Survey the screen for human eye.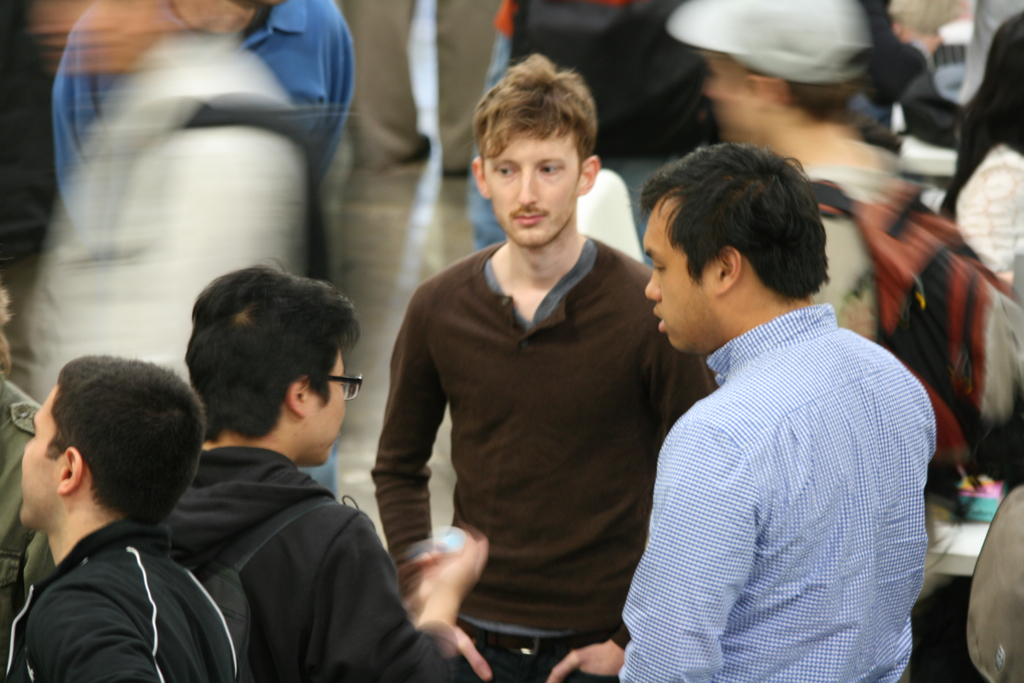
Survey found: 648/255/667/274.
